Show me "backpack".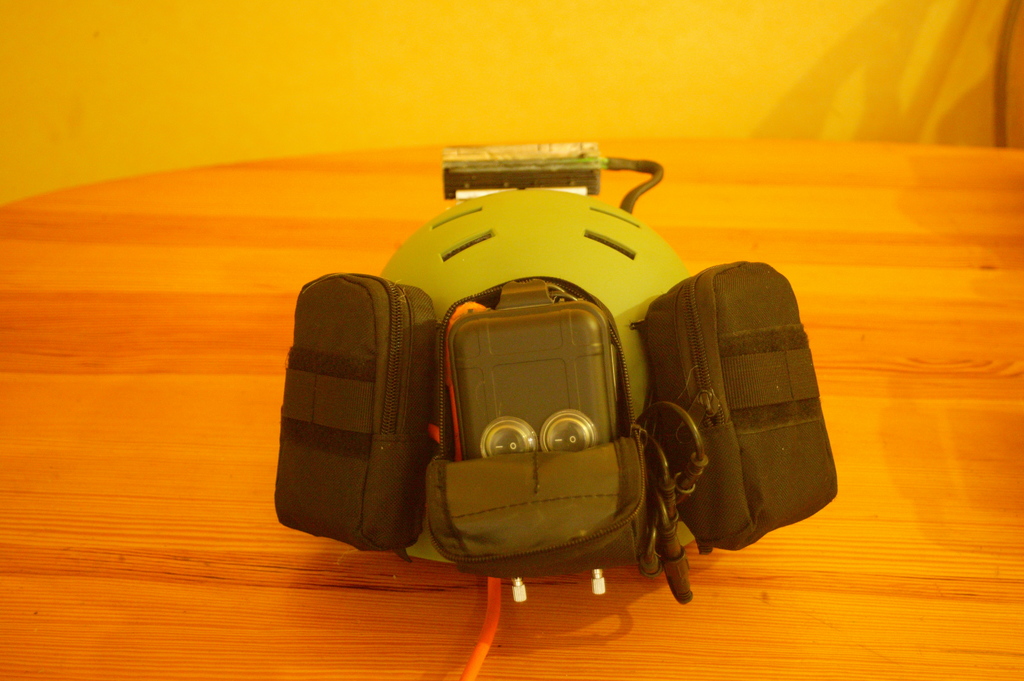
"backpack" is here: l=639, t=250, r=838, b=554.
